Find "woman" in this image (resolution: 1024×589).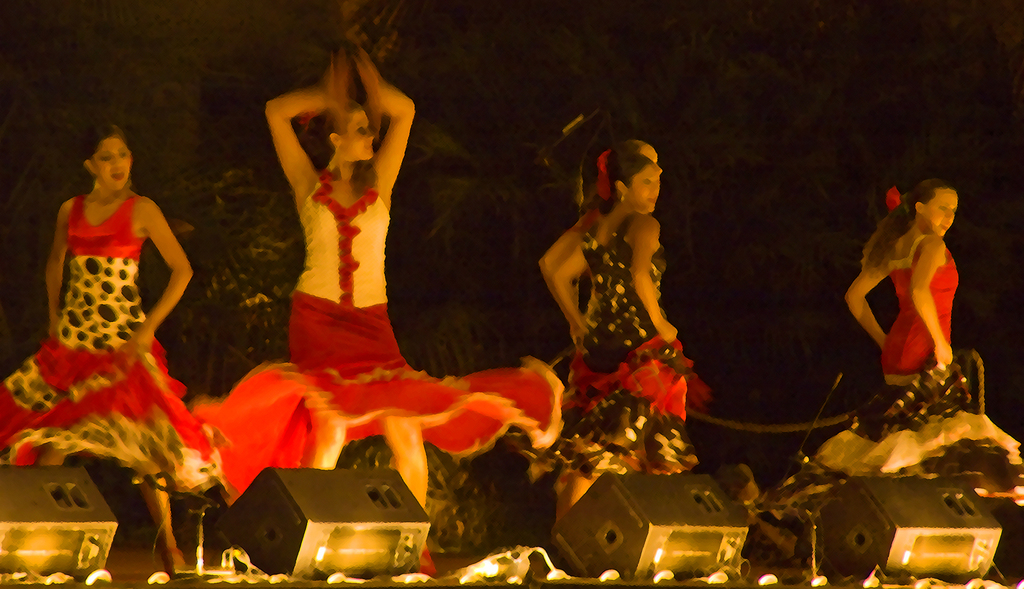
x1=0, y1=117, x2=198, y2=573.
